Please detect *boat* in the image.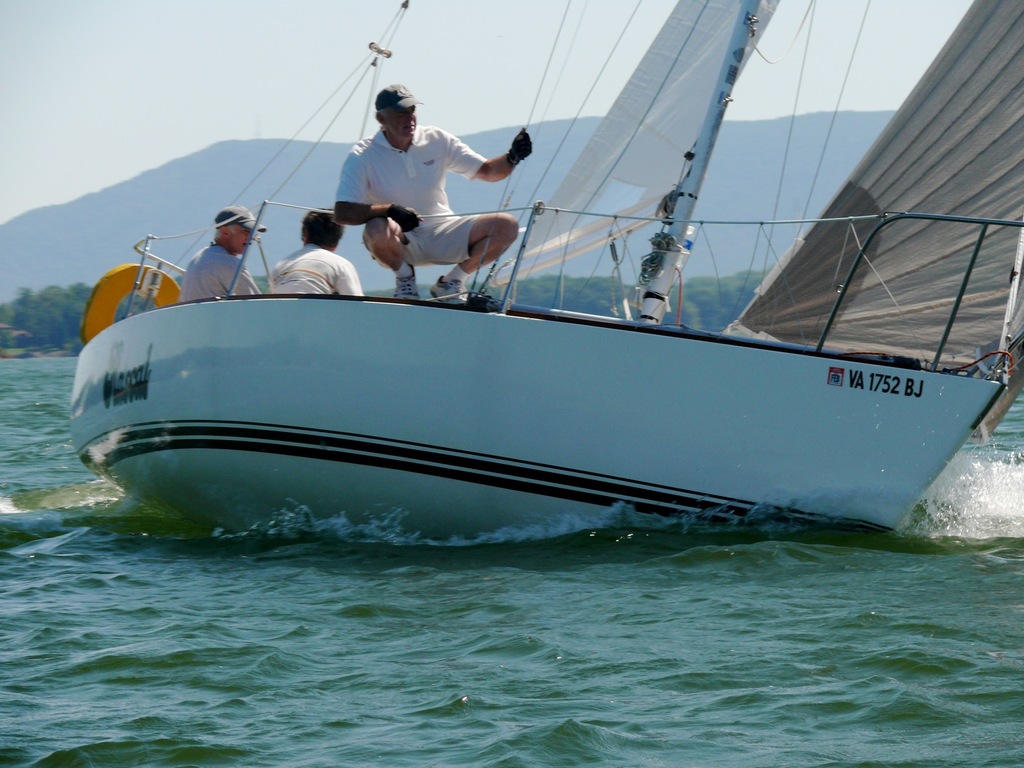
78 95 1023 534.
